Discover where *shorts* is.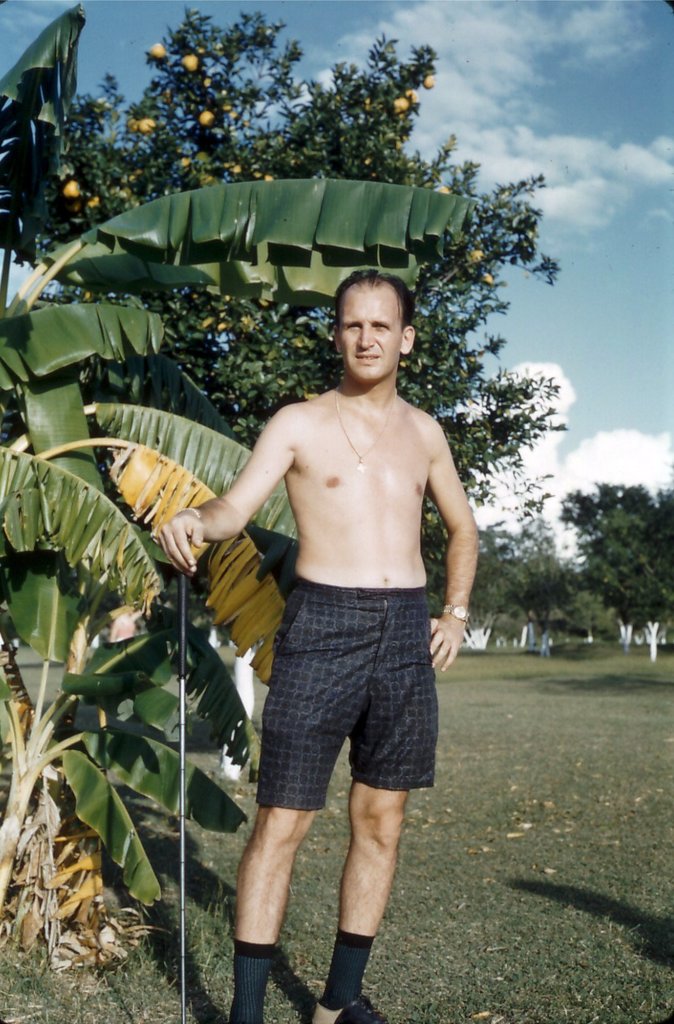
Discovered at detection(220, 580, 458, 814).
